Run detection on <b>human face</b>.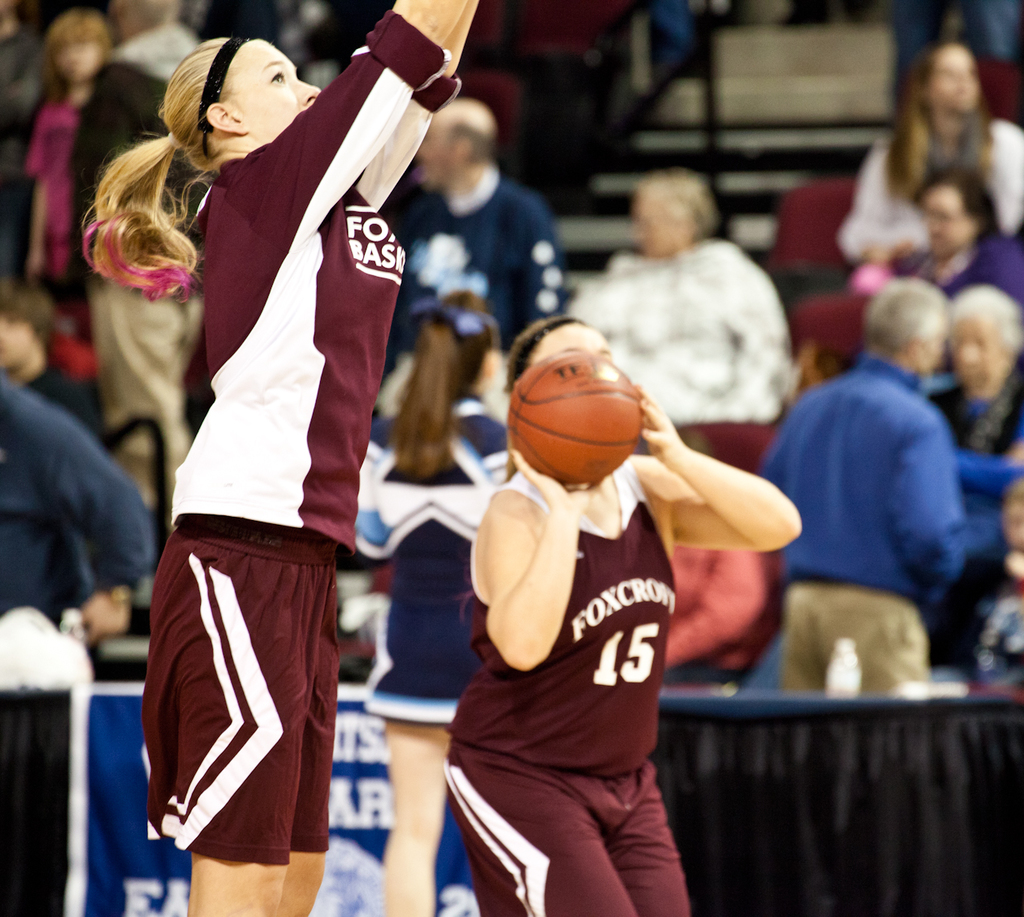
Result: rect(230, 46, 323, 141).
